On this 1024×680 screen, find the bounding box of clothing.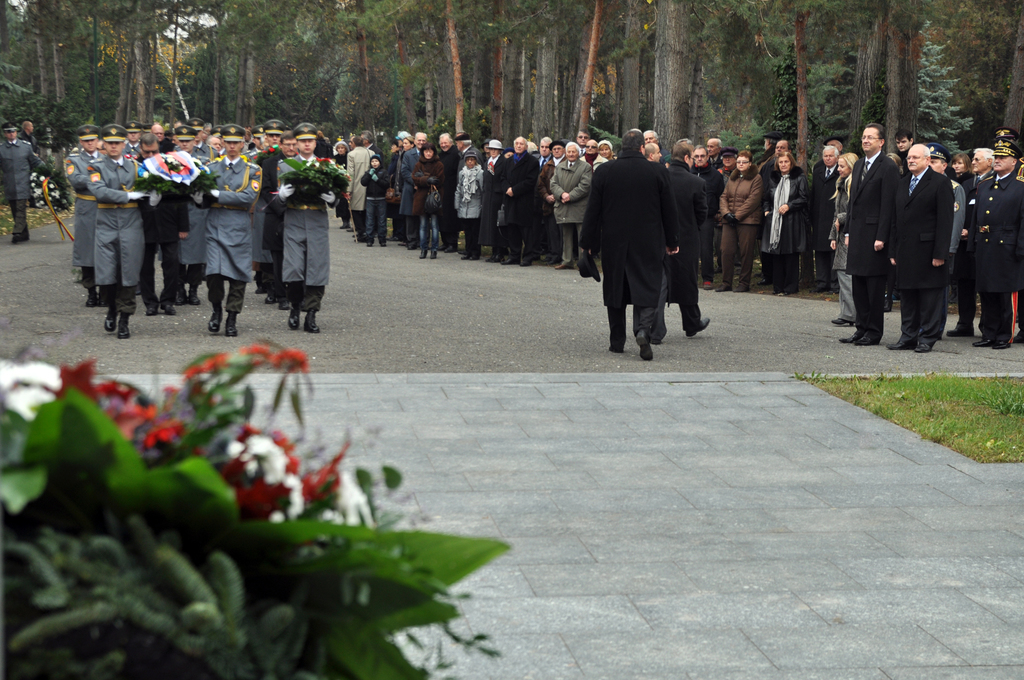
Bounding box: 497/150/540/262.
